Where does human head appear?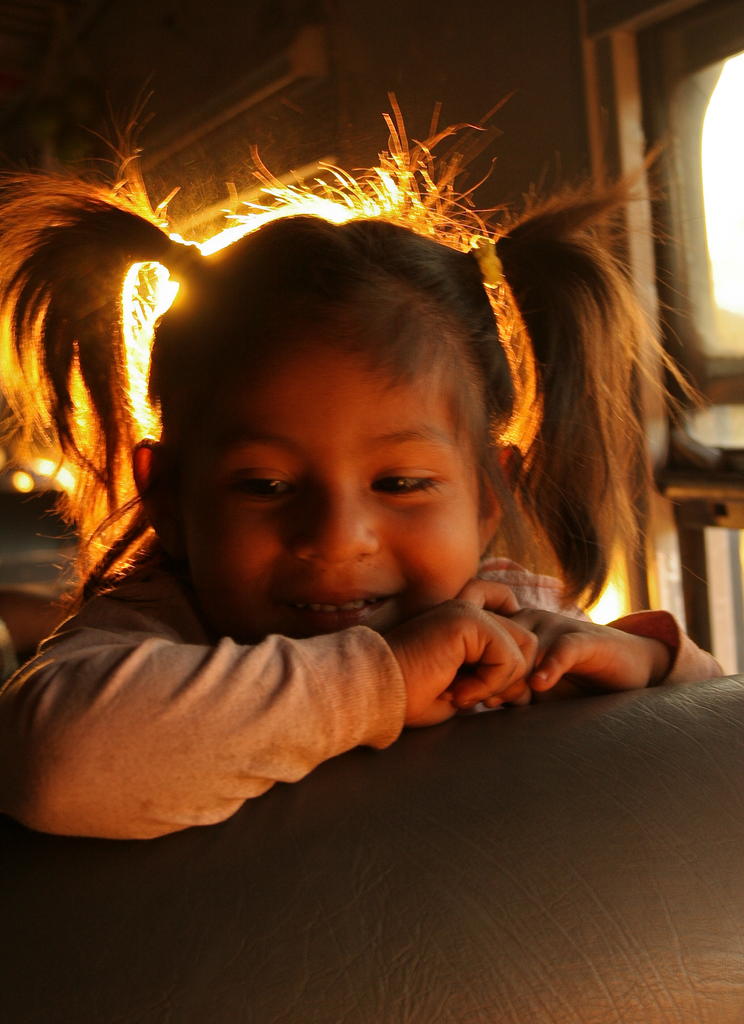
Appears at {"left": 138, "top": 215, "right": 542, "bottom": 650}.
